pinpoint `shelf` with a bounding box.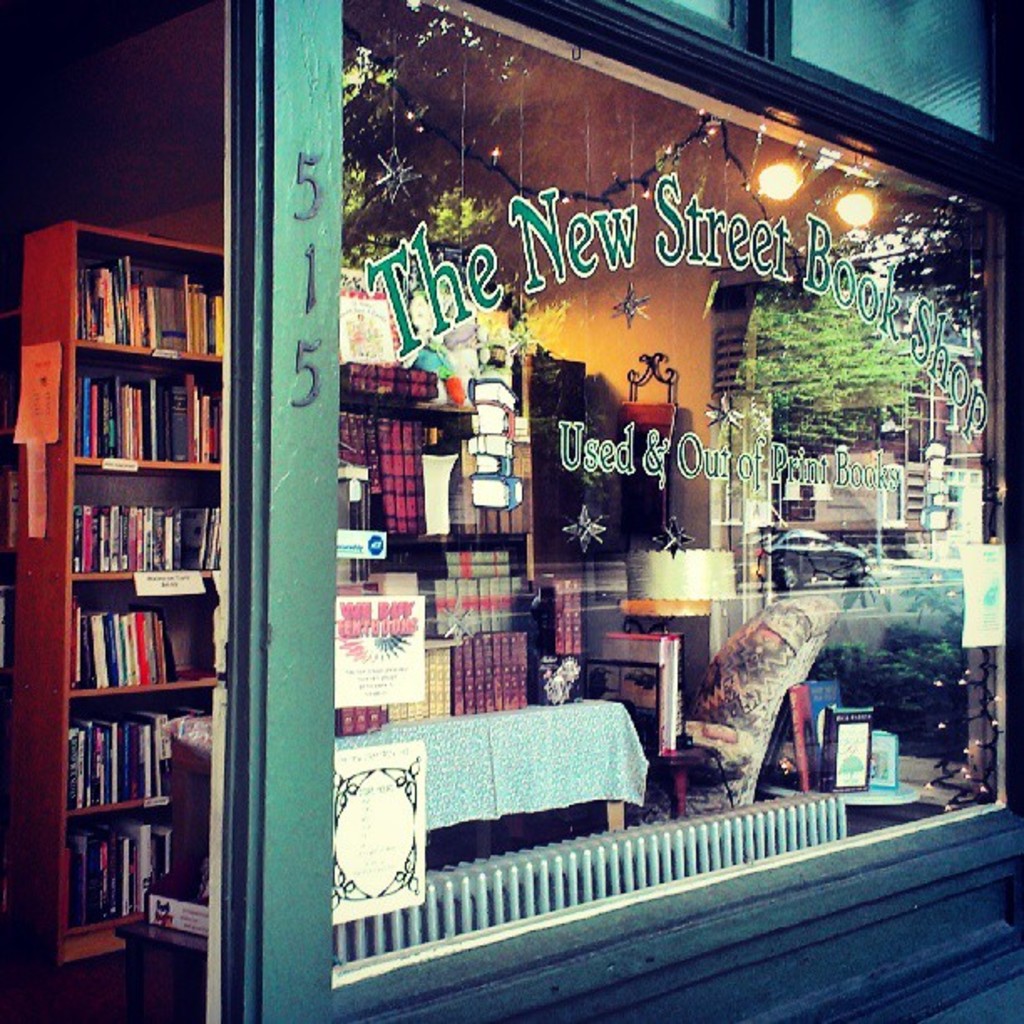
{"x1": 356, "y1": 289, "x2": 567, "y2": 719}.
